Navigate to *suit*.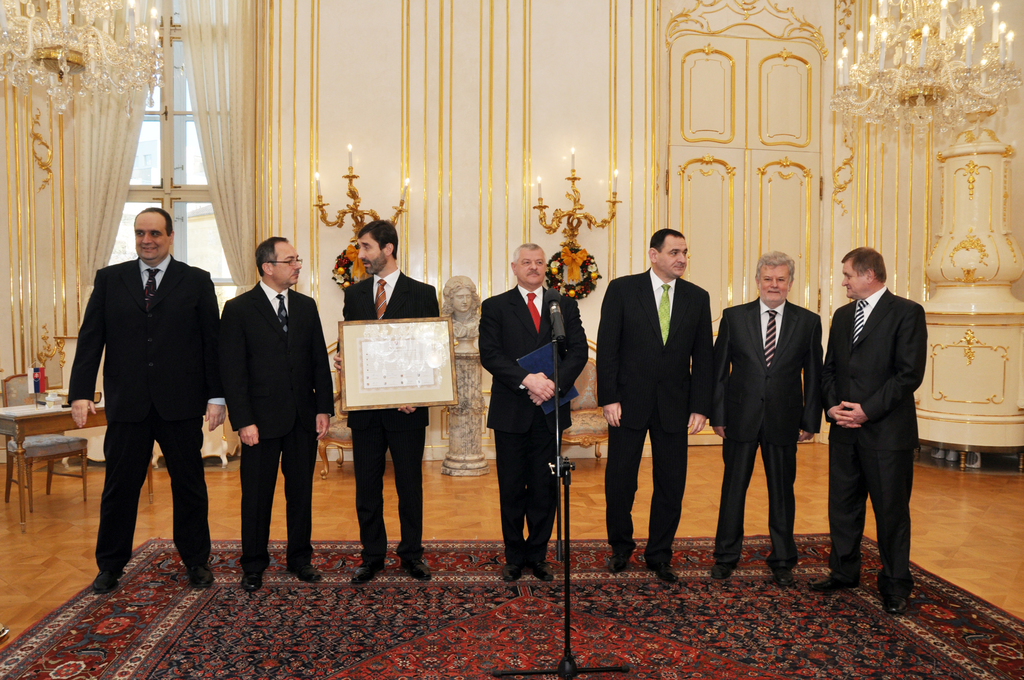
Navigation target: locate(822, 286, 926, 589).
